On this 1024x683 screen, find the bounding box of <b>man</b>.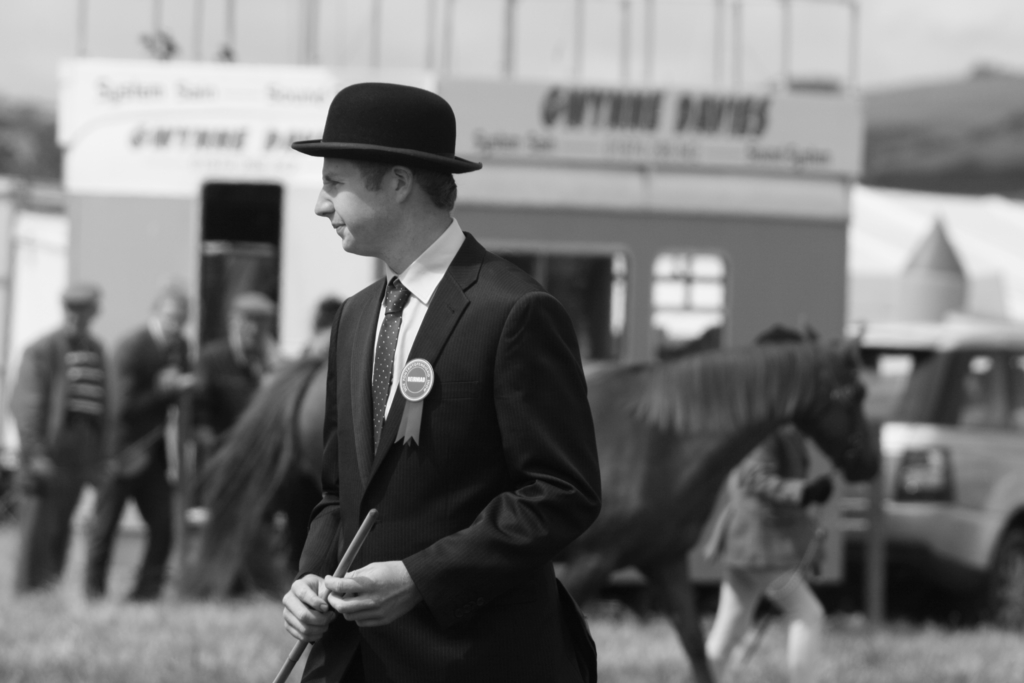
Bounding box: <box>75,292,199,597</box>.
